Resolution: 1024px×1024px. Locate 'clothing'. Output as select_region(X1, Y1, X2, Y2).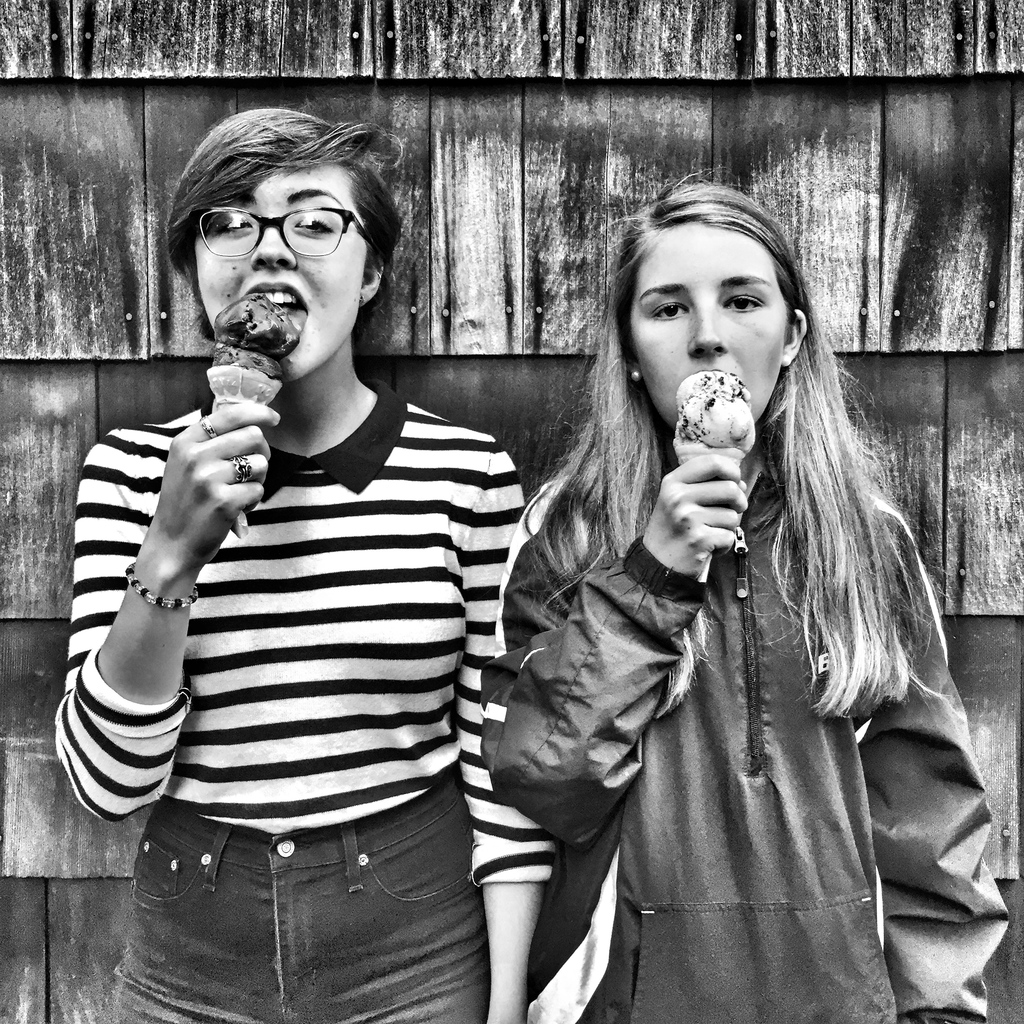
select_region(478, 449, 1012, 1023).
